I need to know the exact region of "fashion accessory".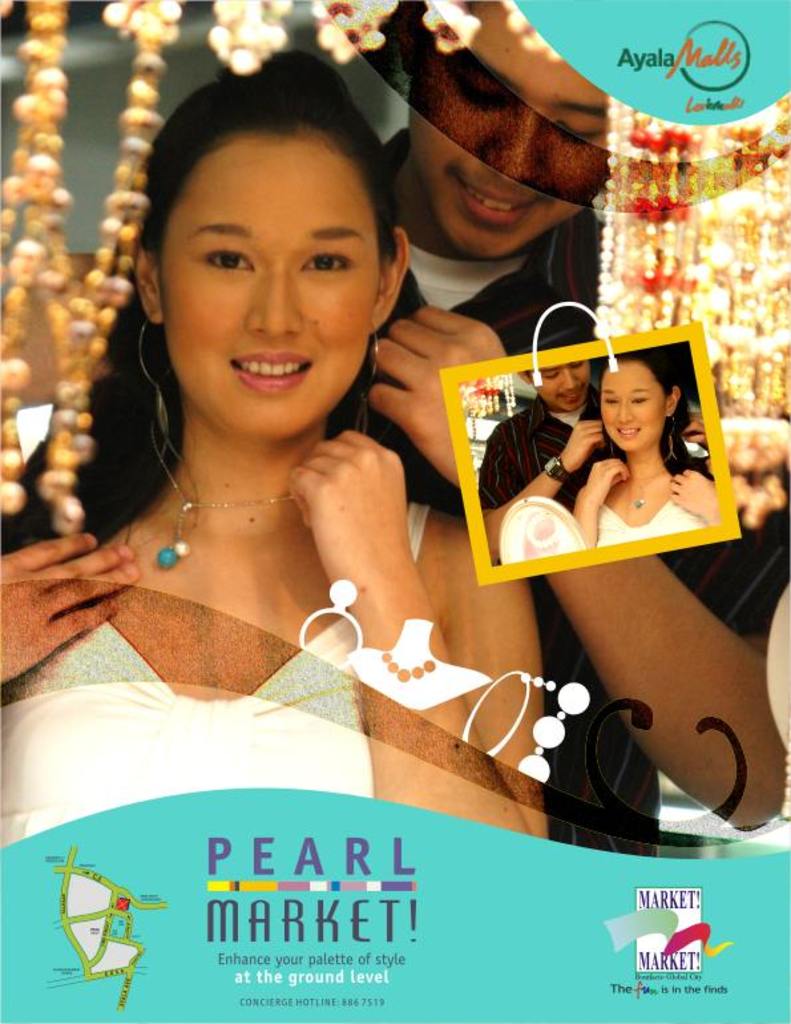
Region: {"x1": 299, "y1": 575, "x2": 366, "y2": 668}.
